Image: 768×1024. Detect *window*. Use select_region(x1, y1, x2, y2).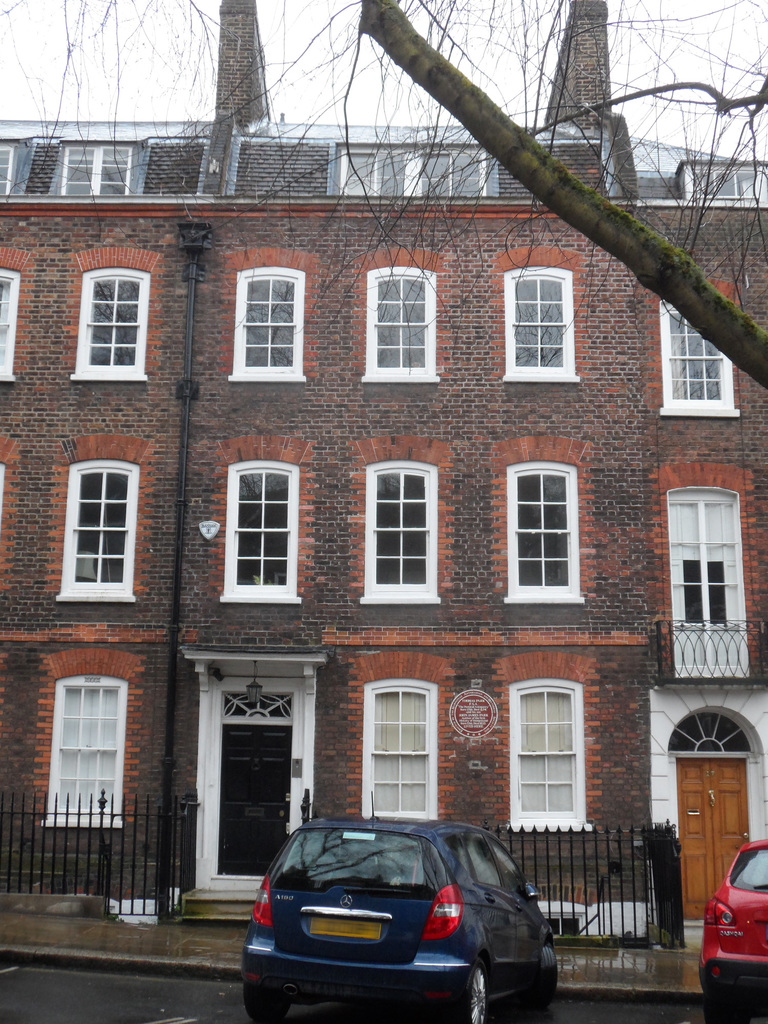
select_region(0, 266, 21, 380).
